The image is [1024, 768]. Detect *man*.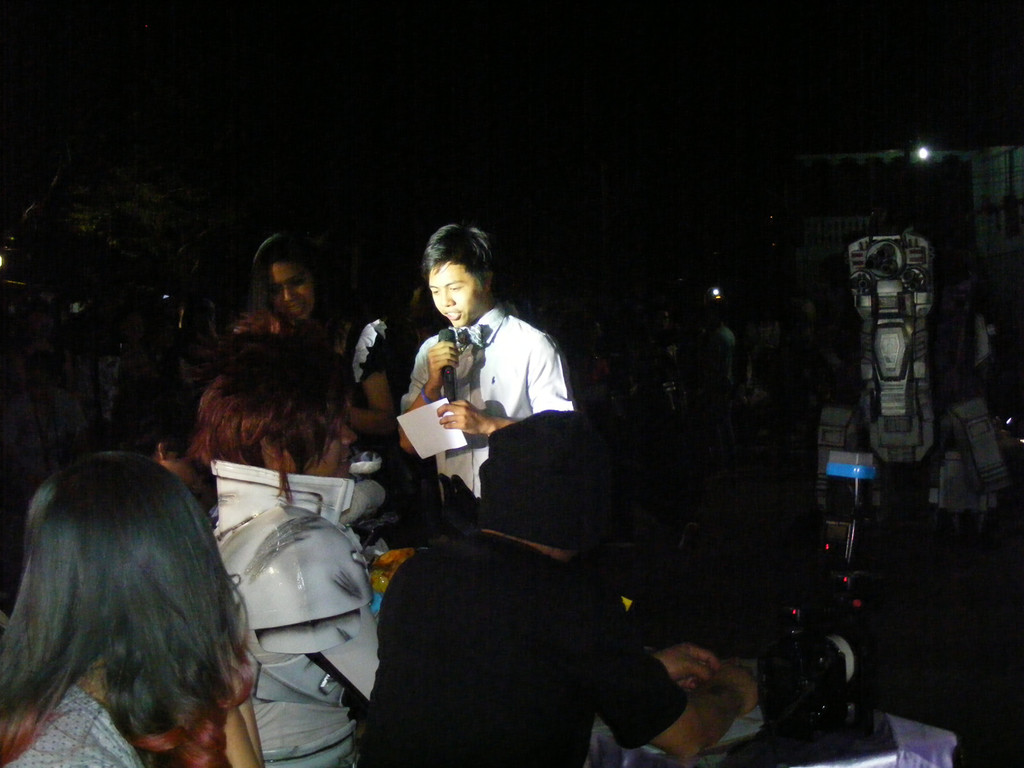
Detection: <box>396,221,577,523</box>.
